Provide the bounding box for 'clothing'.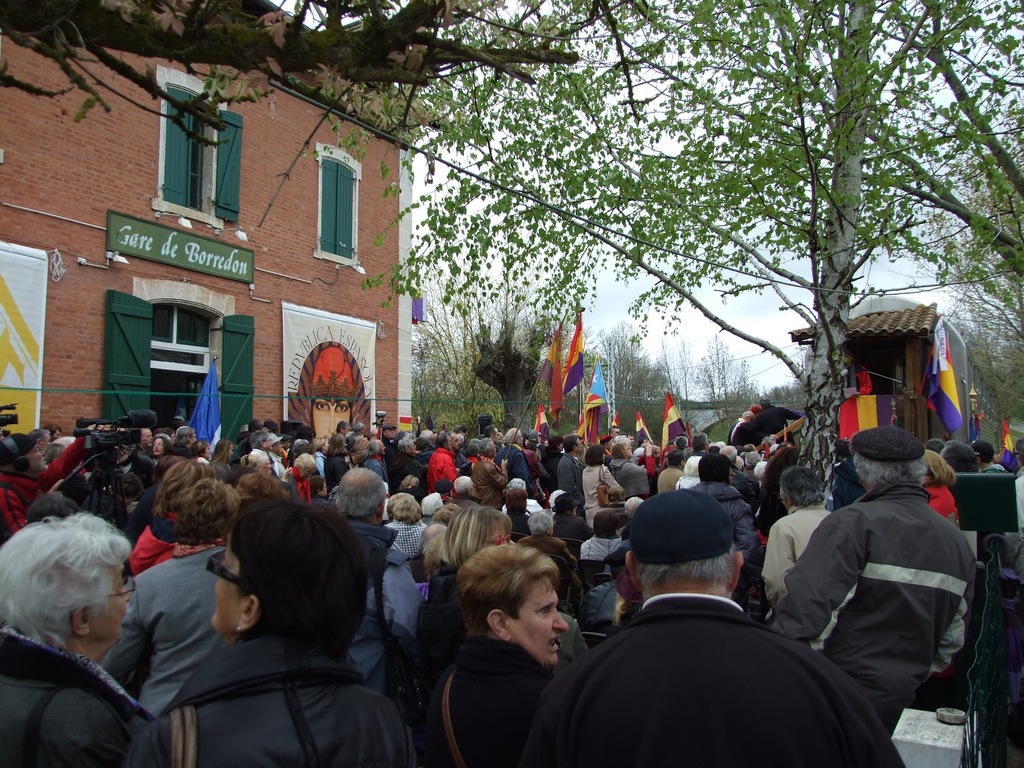
bbox=[770, 460, 994, 720].
